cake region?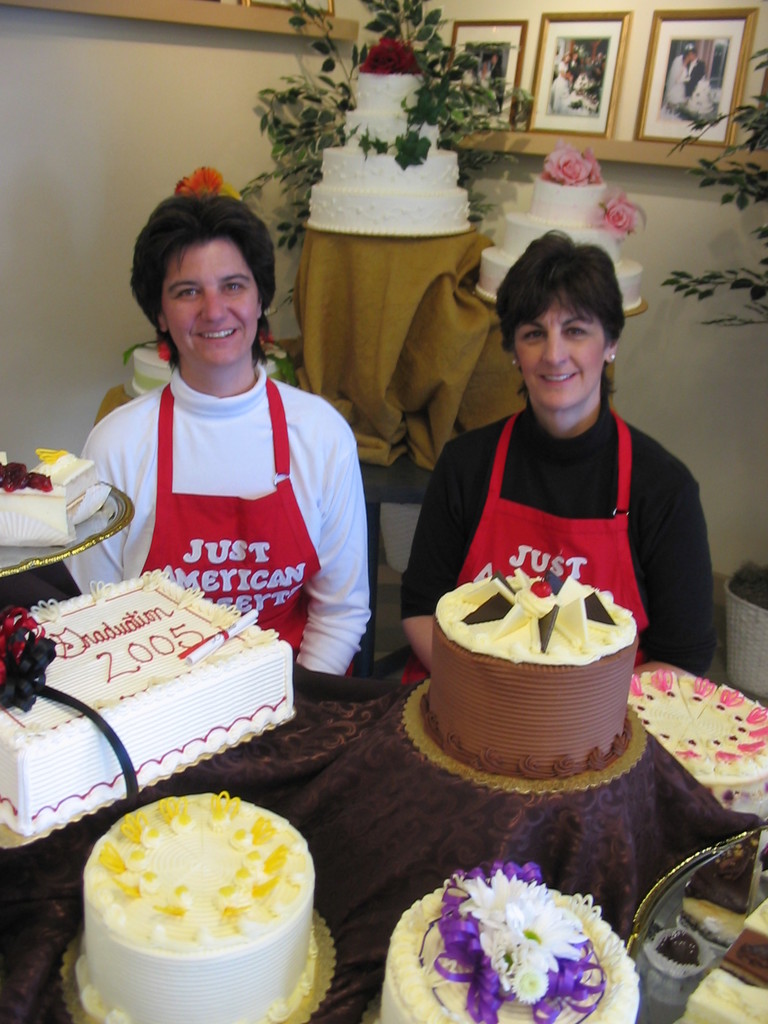
crop(623, 671, 767, 816)
